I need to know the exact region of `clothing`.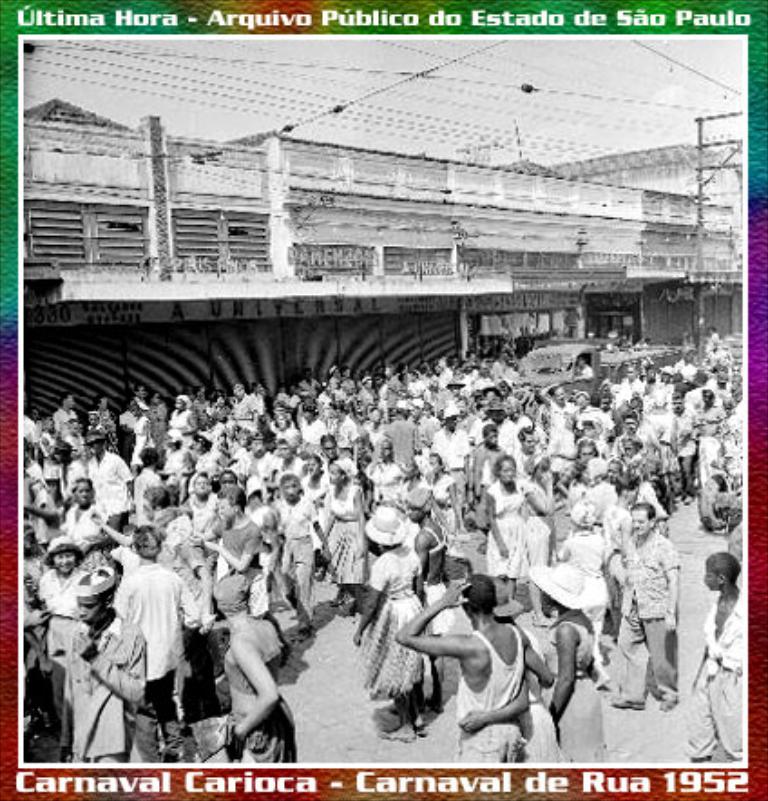
Region: [left=237, top=397, right=259, bottom=428].
